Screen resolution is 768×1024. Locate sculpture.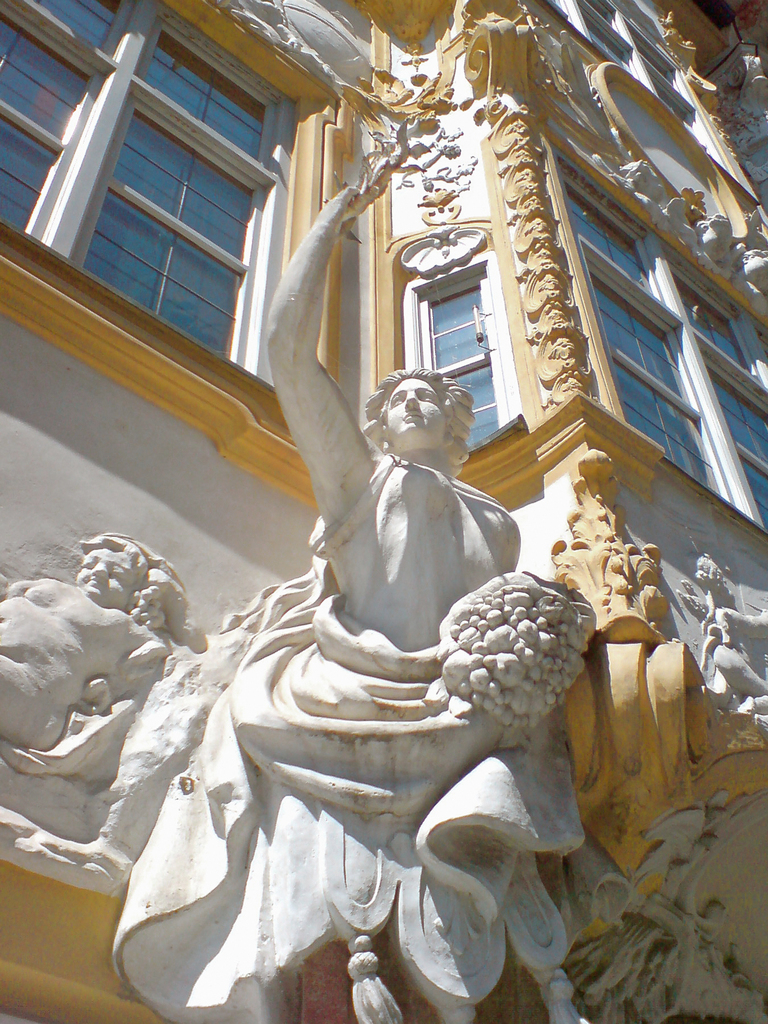
[105, 143, 584, 1023].
